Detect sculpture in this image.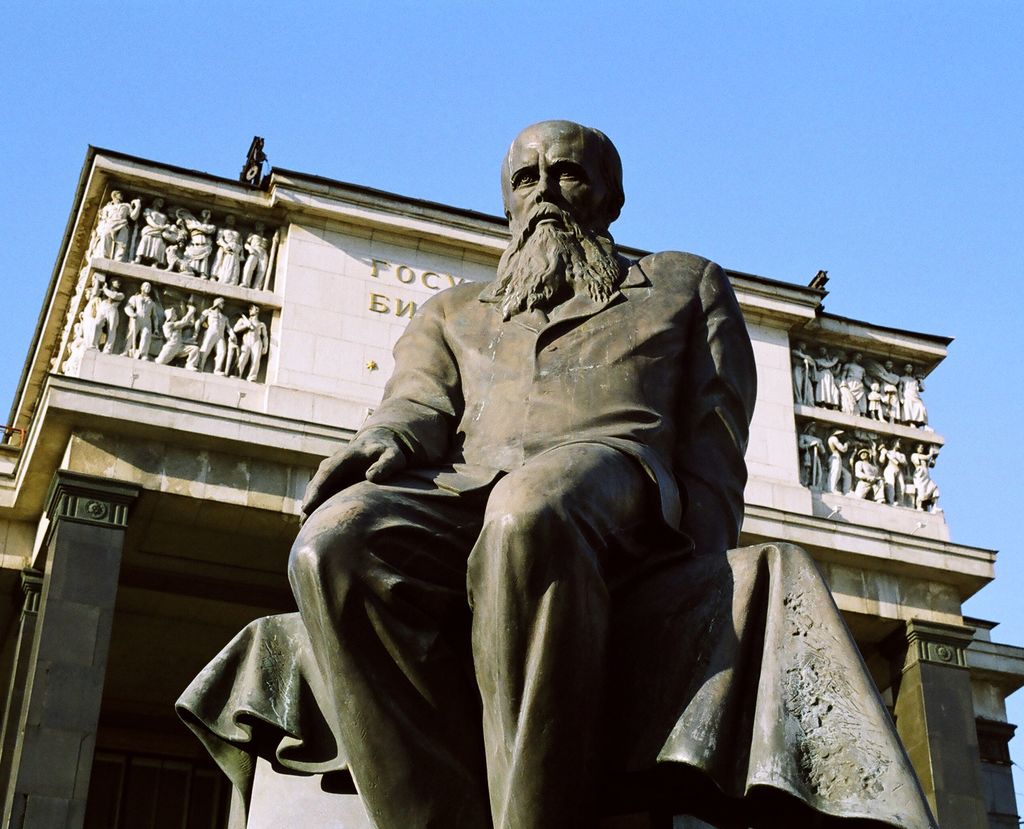
Detection: detection(827, 428, 854, 497).
